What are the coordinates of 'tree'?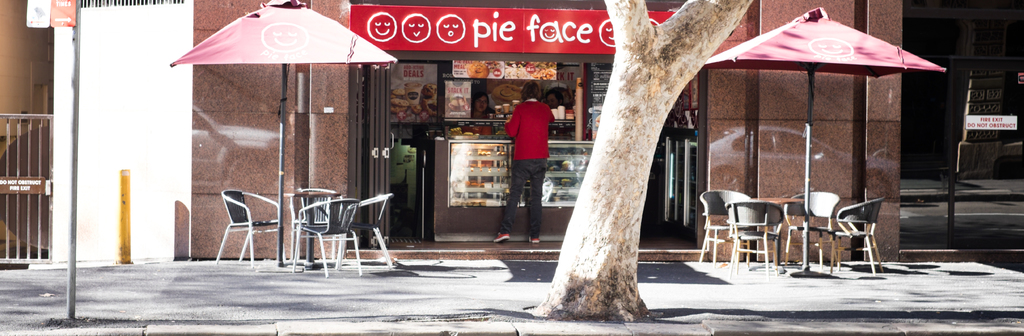
{"left": 517, "top": 0, "right": 753, "bottom": 309}.
